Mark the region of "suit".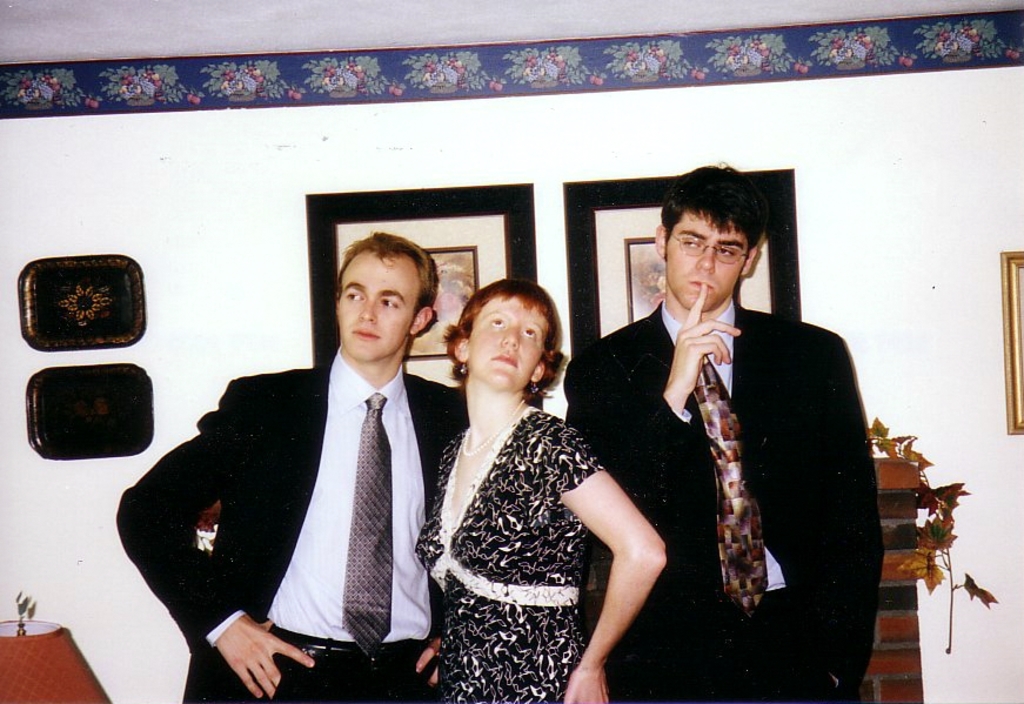
Region: rect(580, 222, 874, 699).
